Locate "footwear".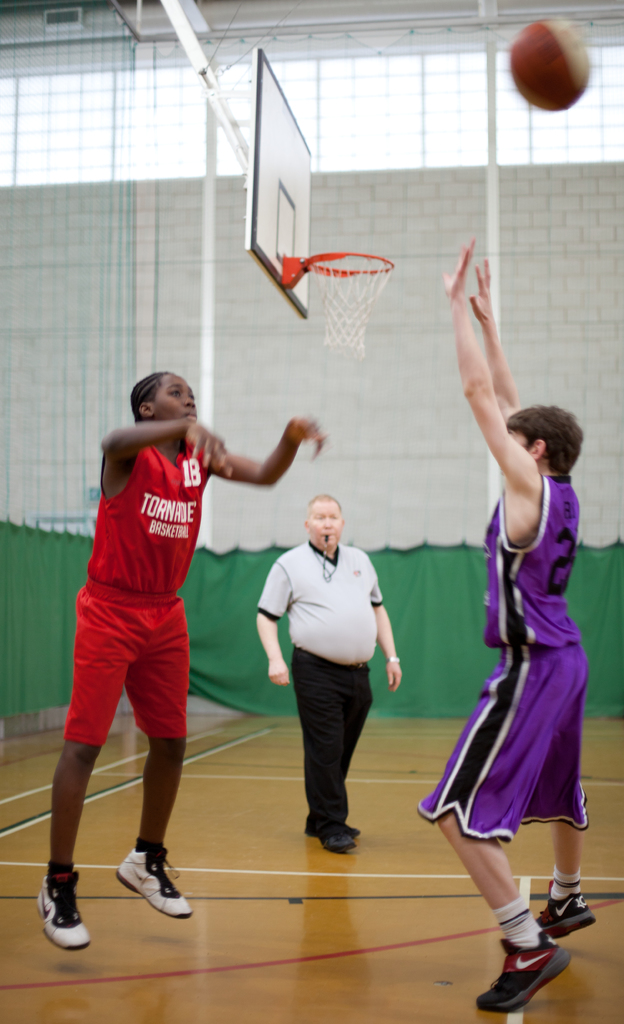
Bounding box: <box>543,896,599,927</box>.
